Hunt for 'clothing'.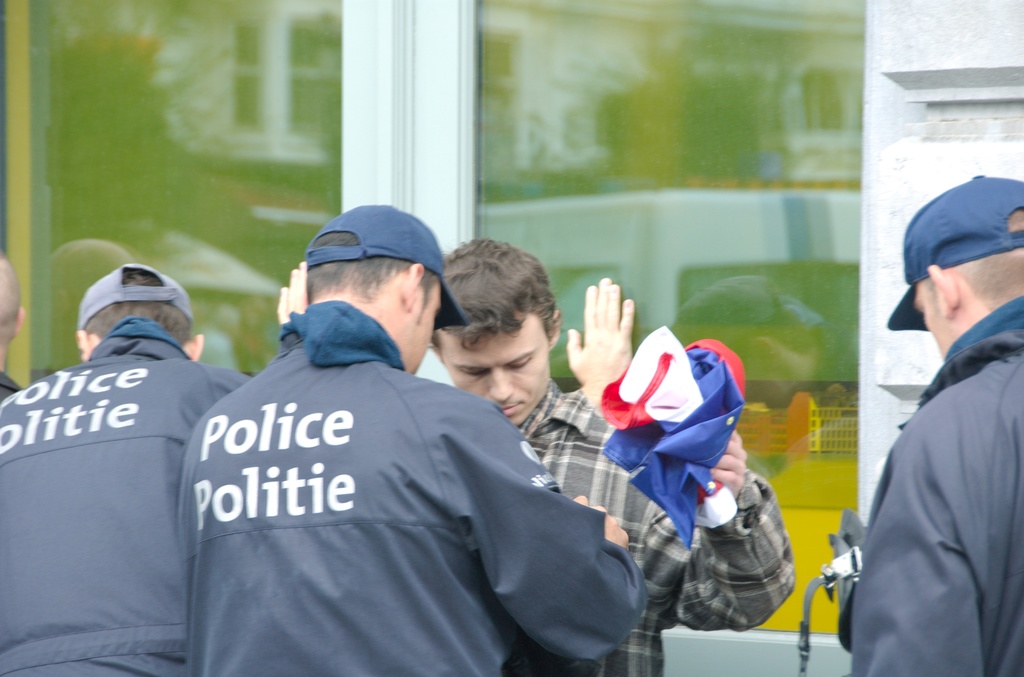
Hunted down at bbox(136, 306, 651, 675).
